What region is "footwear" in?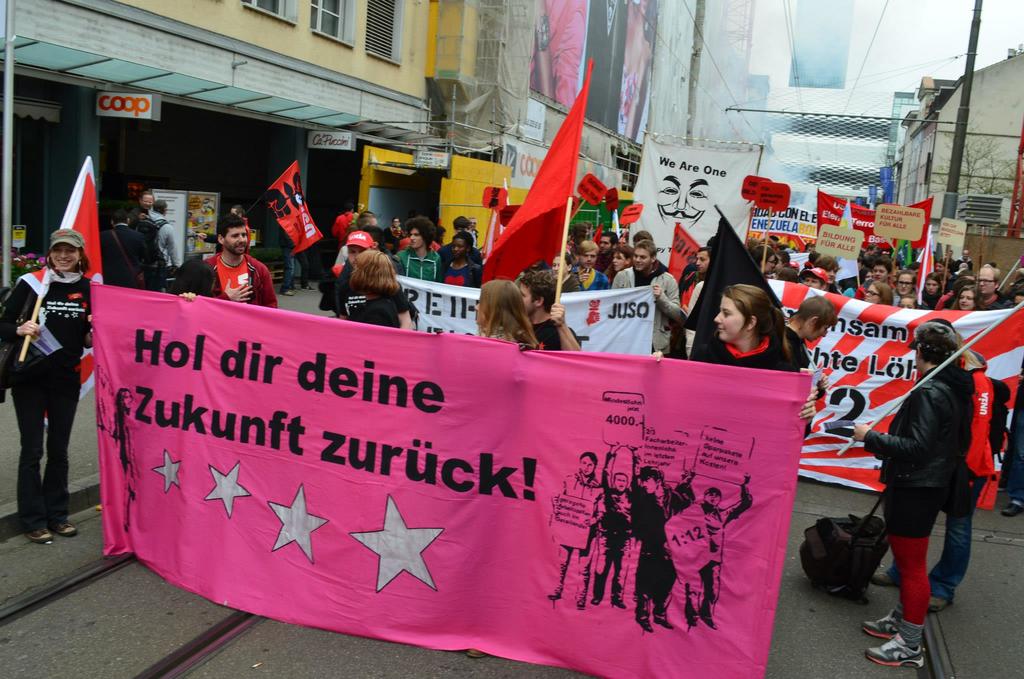
[281, 290, 294, 295].
